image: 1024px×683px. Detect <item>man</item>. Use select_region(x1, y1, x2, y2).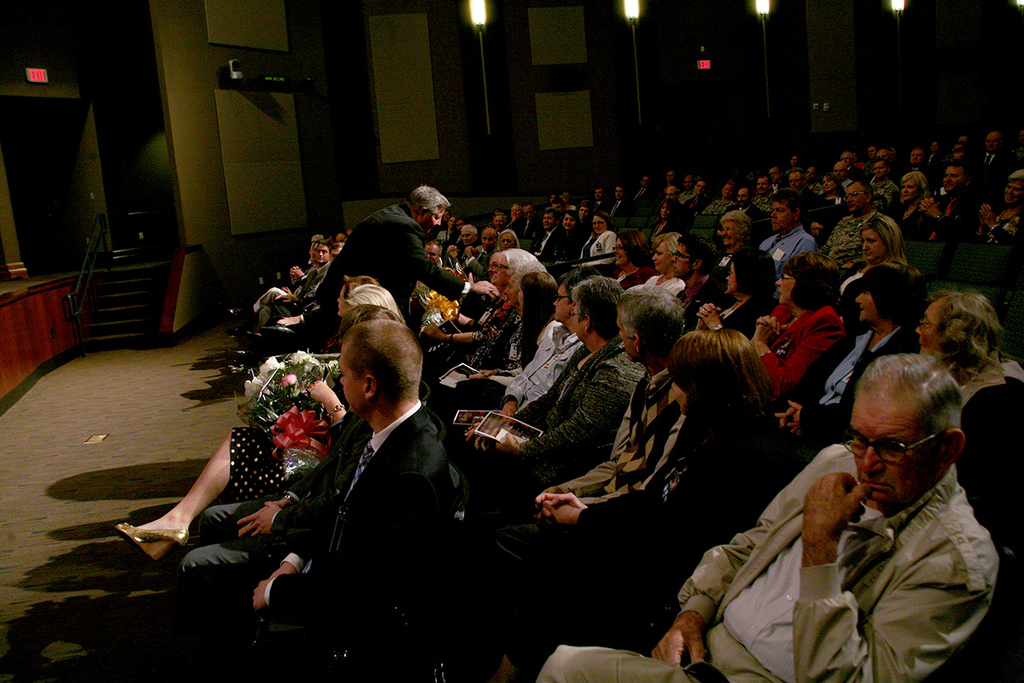
select_region(771, 168, 812, 207).
